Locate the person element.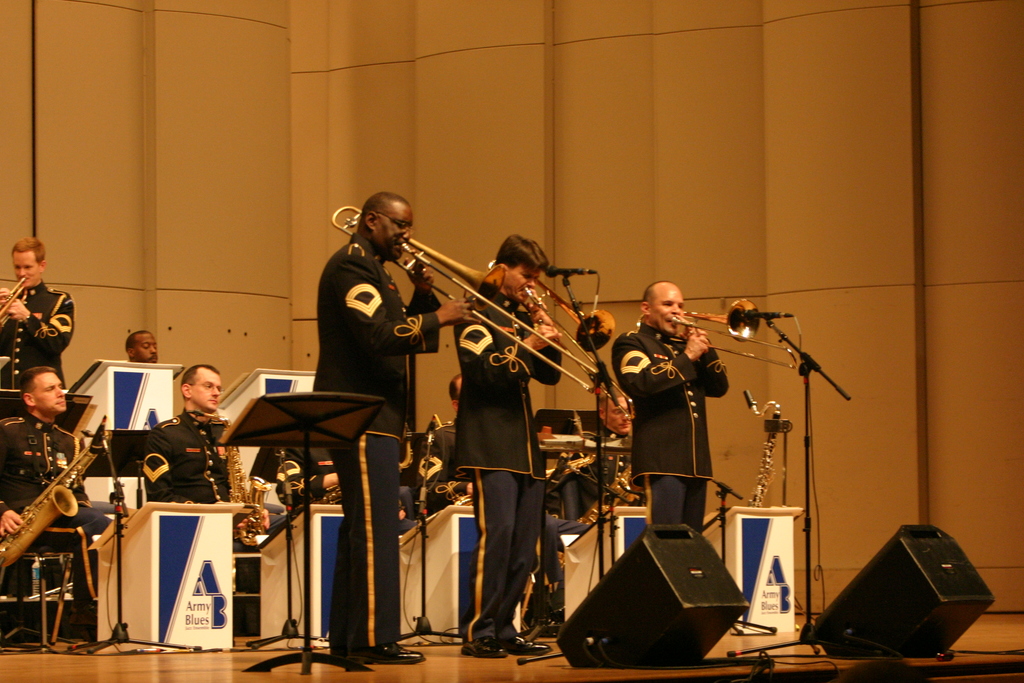
Element bbox: 586:395:635:507.
